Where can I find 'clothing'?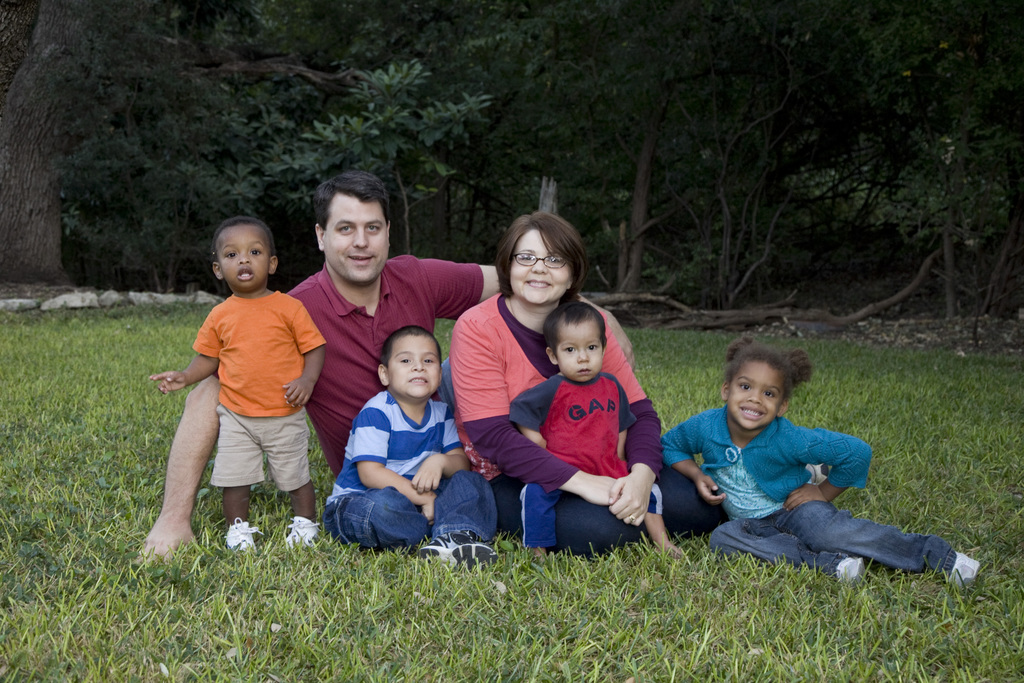
You can find it at (327, 368, 520, 563).
